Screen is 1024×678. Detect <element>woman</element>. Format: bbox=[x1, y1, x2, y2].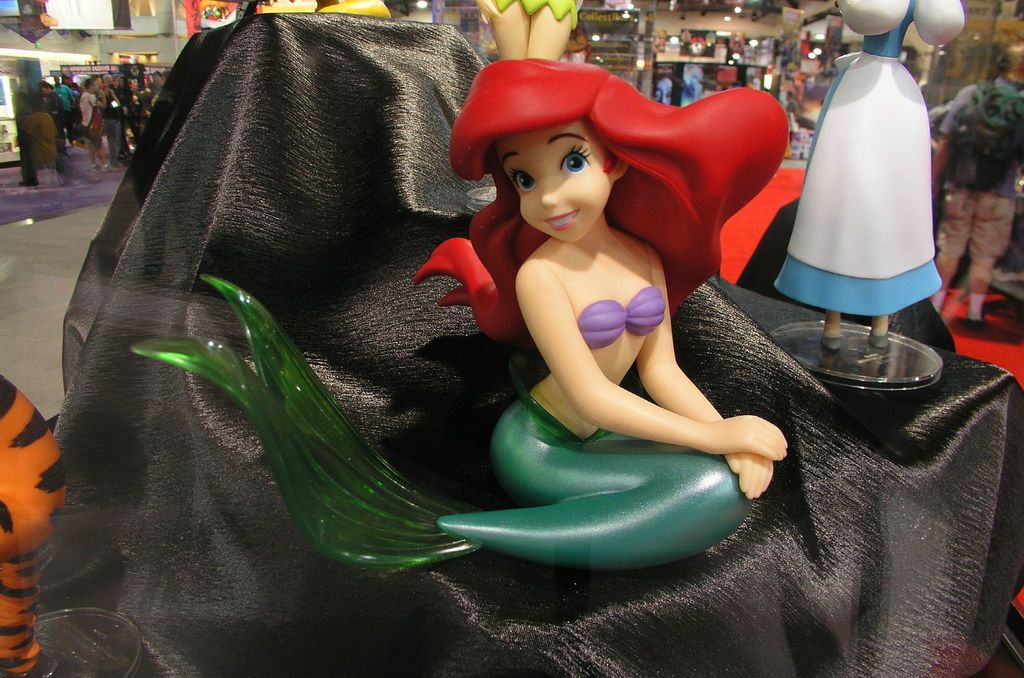
bbox=[773, 0, 940, 350].
